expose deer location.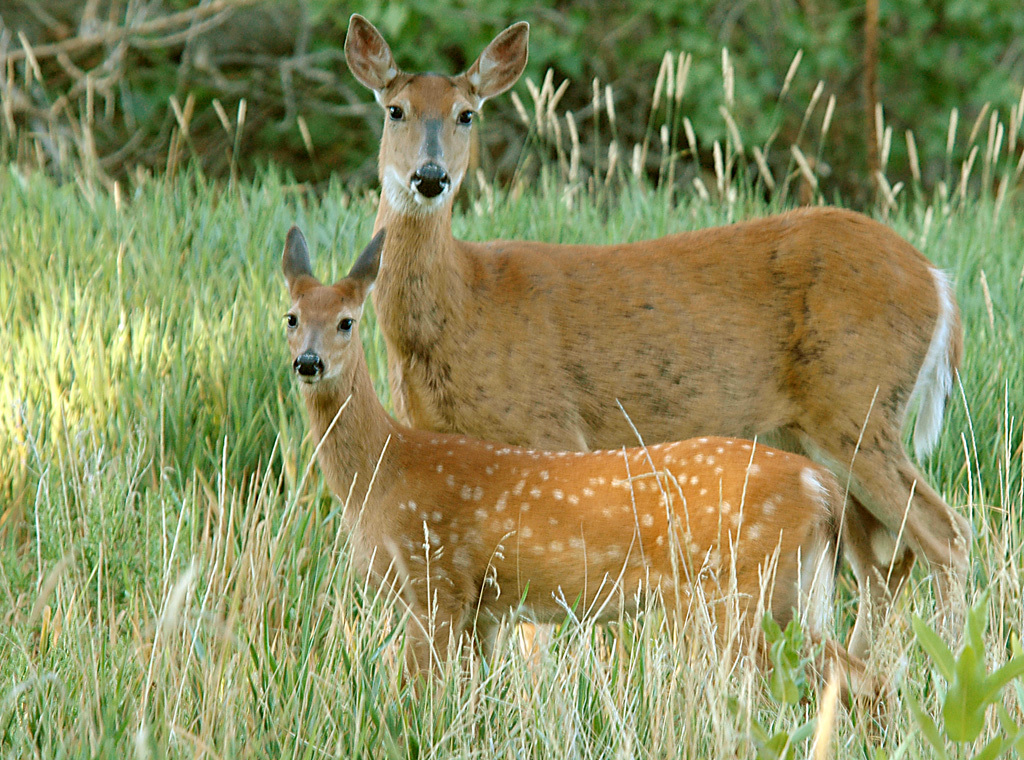
Exposed at <region>344, 13, 979, 751</region>.
